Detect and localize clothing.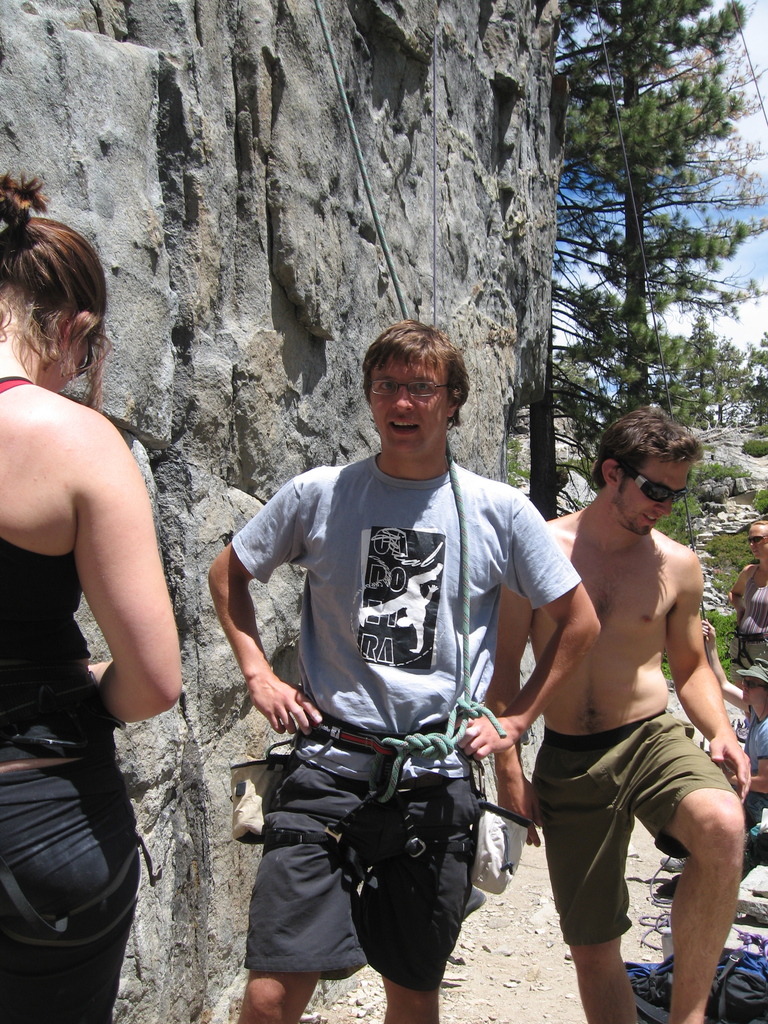
Localized at <box>244,426,549,959</box>.
